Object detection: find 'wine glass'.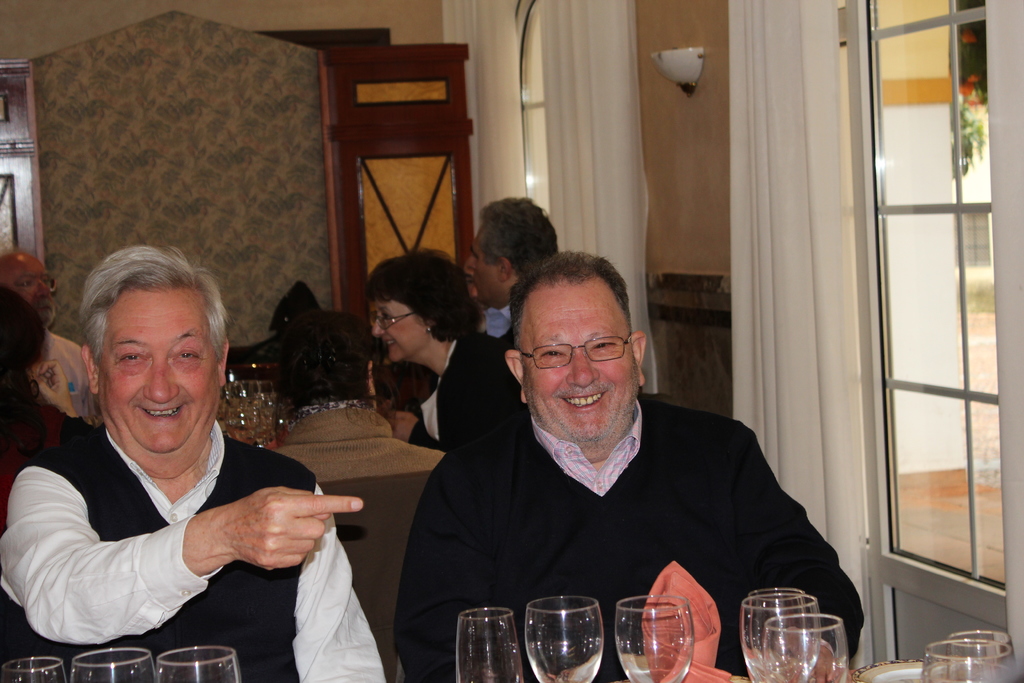
rect(924, 643, 1000, 682).
